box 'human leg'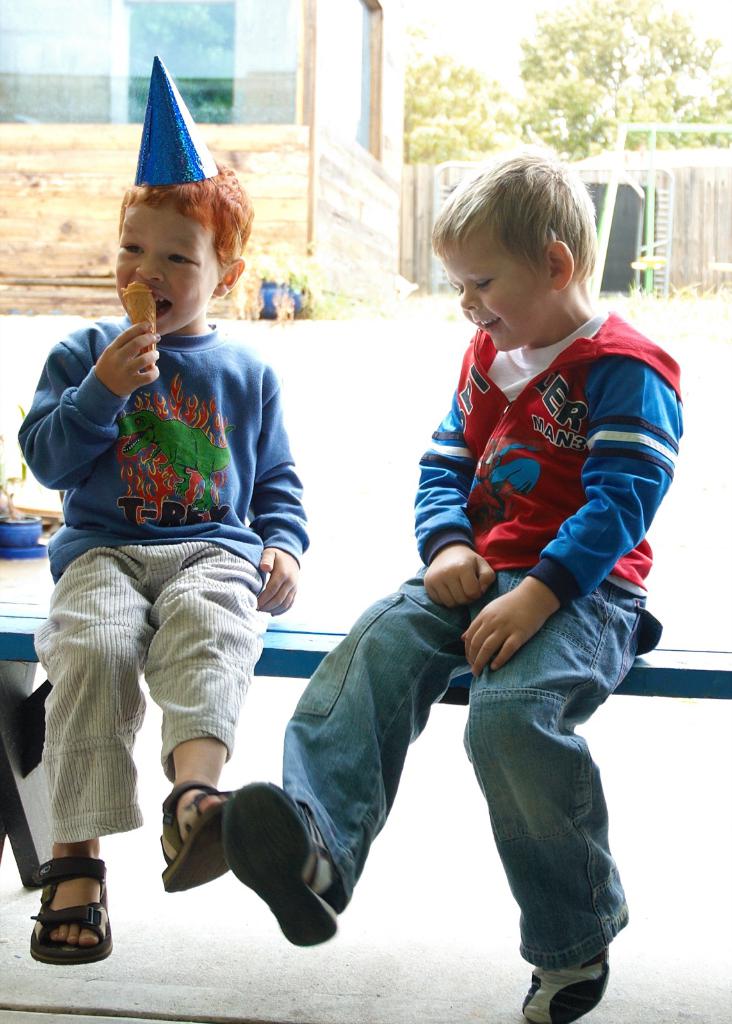
467:586:645:1021
